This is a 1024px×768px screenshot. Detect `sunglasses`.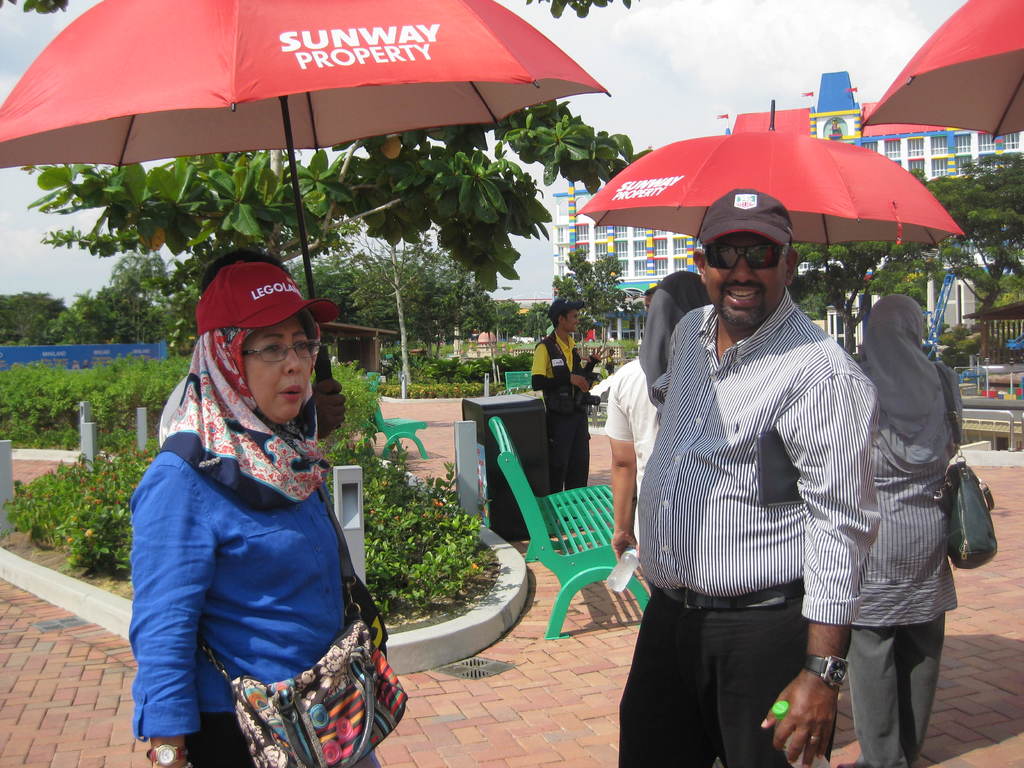
704/244/792/265.
